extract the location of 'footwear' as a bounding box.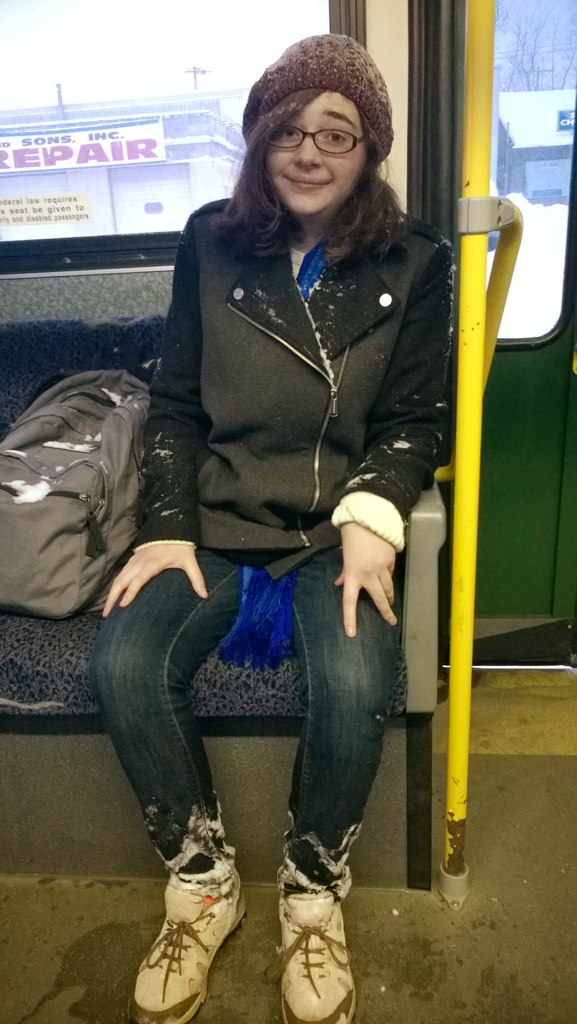
{"x1": 128, "y1": 874, "x2": 255, "y2": 1023}.
